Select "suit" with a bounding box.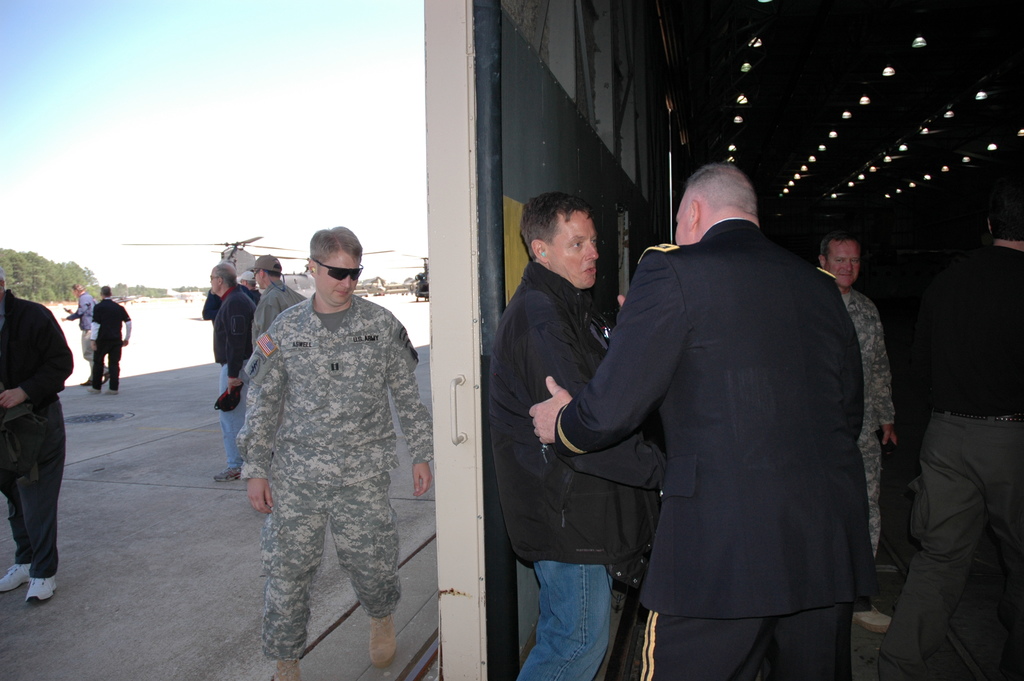
l=553, t=220, r=881, b=680.
